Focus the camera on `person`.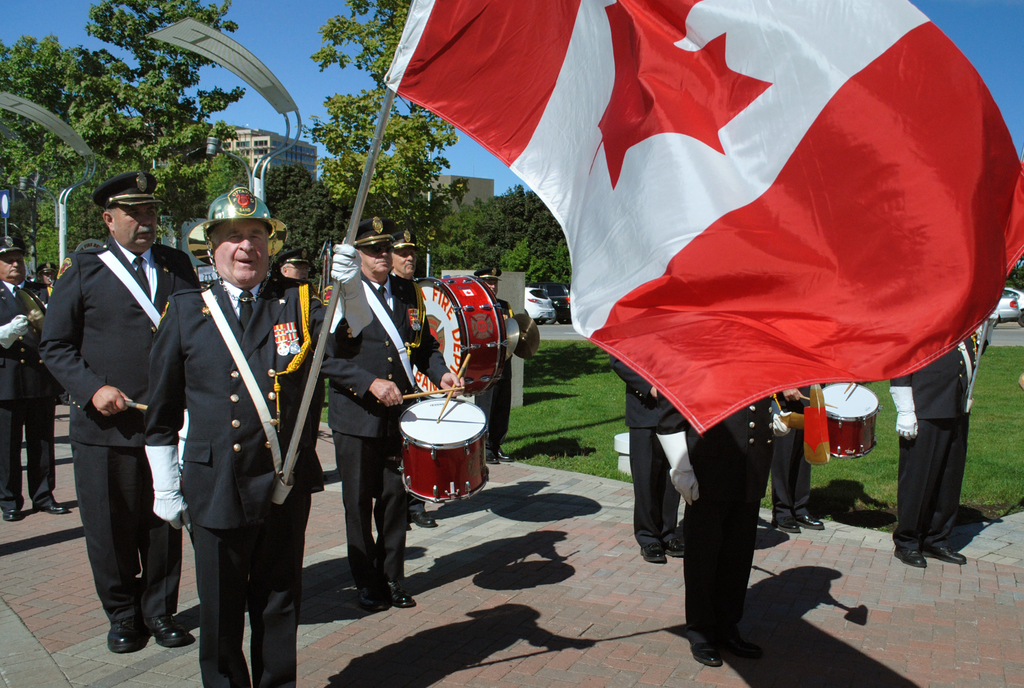
Focus region: (x1=0, y1=226, x2=56, y2=520).
